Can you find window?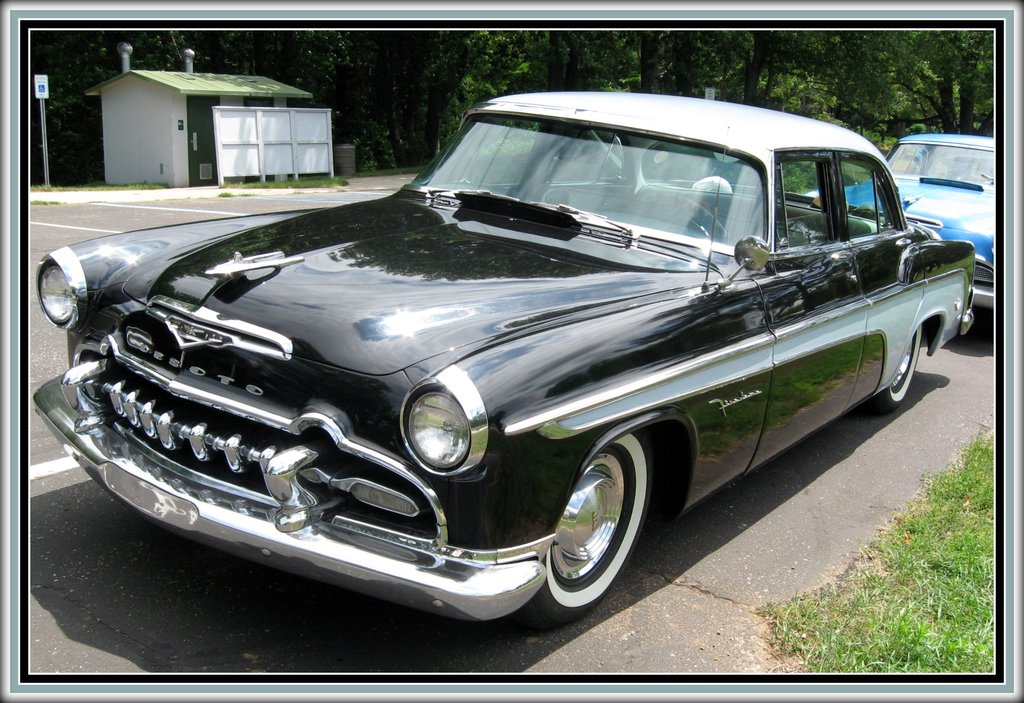
Yes, bounding box: bbox=(774, 150, 829, 253).
